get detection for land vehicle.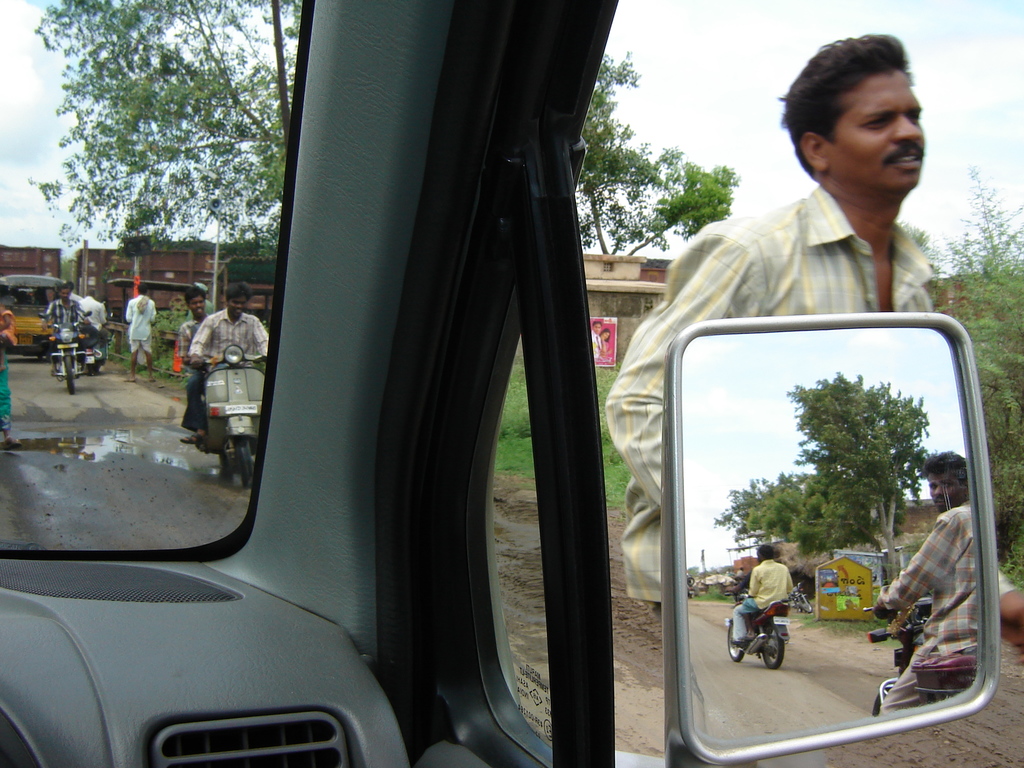
Detection: (left=0, top=0, right=997, bottom=767).
